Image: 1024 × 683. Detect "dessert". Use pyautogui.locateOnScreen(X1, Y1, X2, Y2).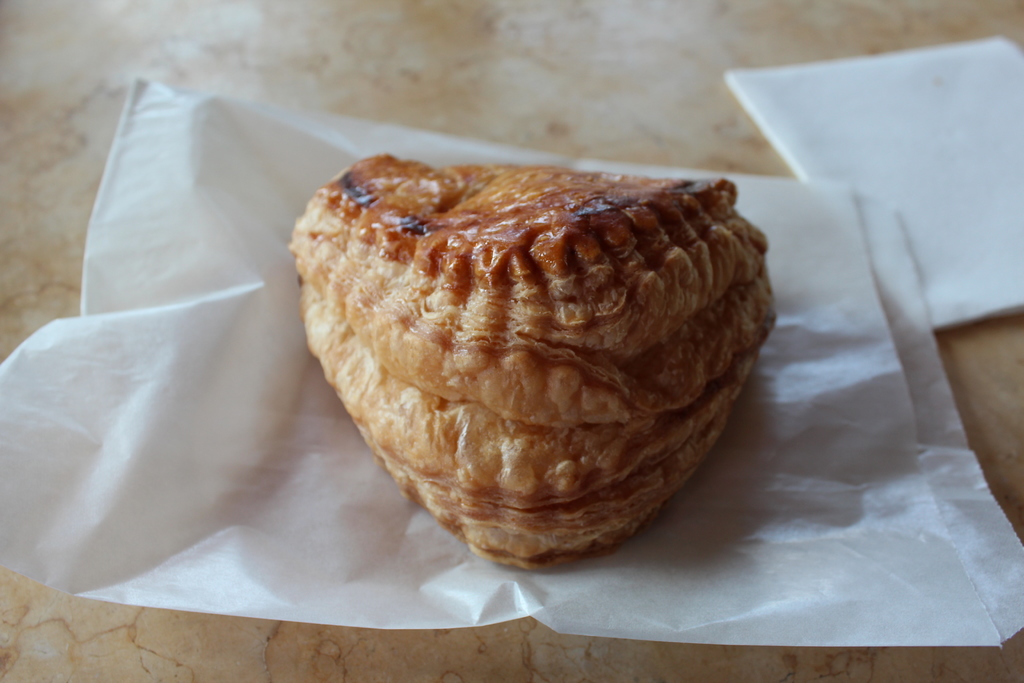
pyautogui.locateOnScreen(283, 168, 767, 564).
